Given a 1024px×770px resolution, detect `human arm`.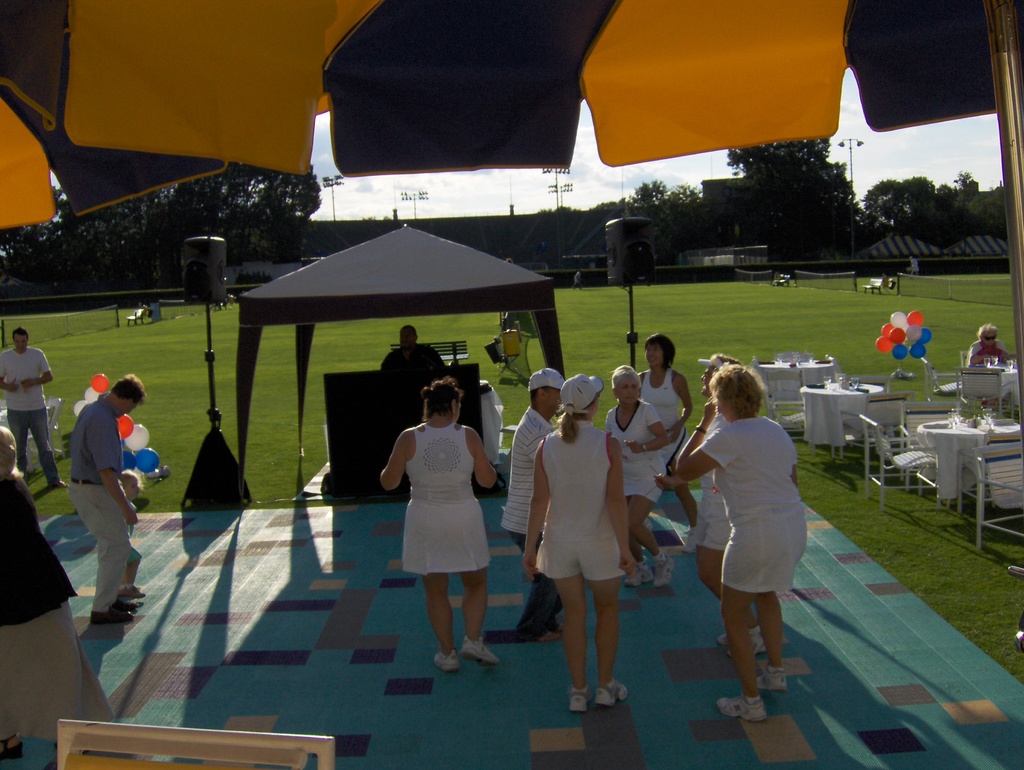
box=[467, 422, 502, 484].
